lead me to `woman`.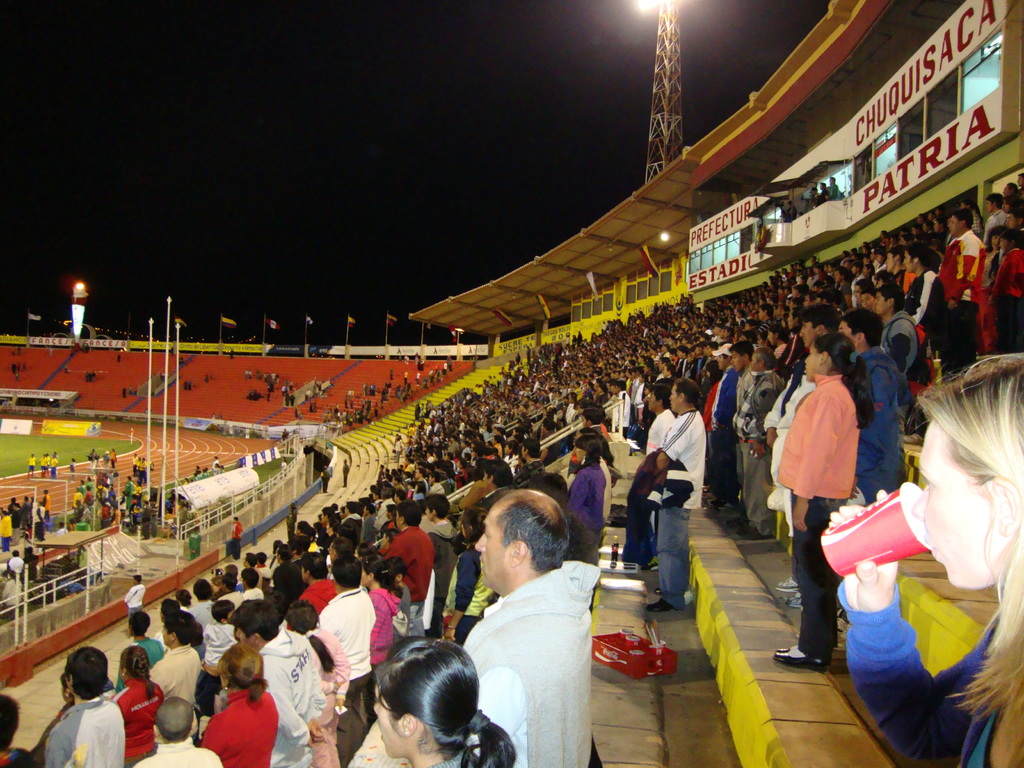
Lead to l=824, t=356, r=1023, b=757.
